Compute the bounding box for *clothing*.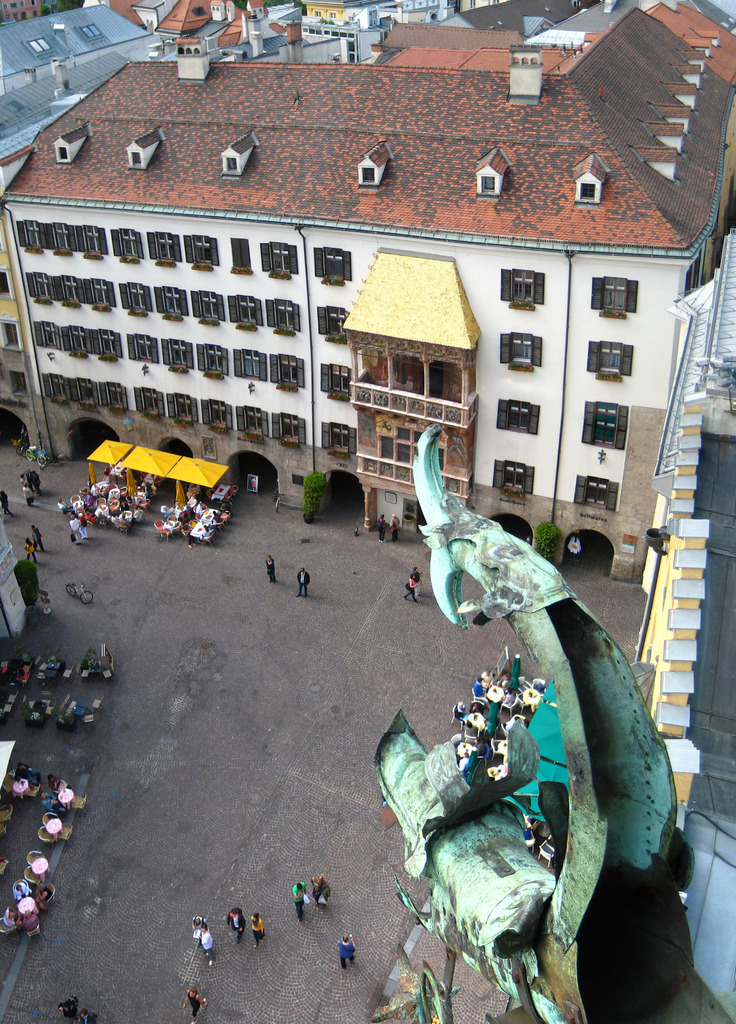
box(312, 881, 330, 913).
